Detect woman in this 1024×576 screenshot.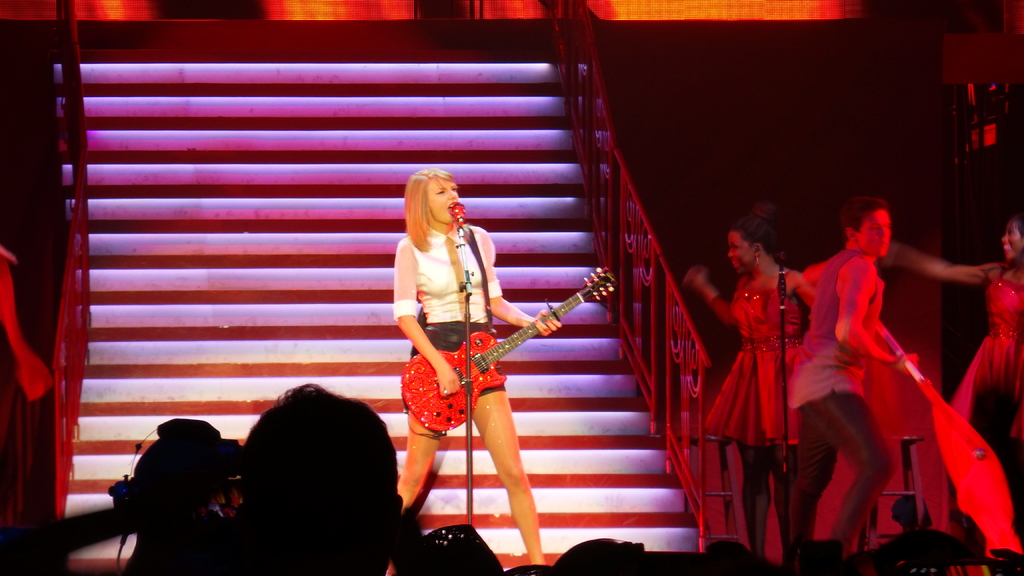
Detection: x1=678 y1=216 x2=813 y2=557.
